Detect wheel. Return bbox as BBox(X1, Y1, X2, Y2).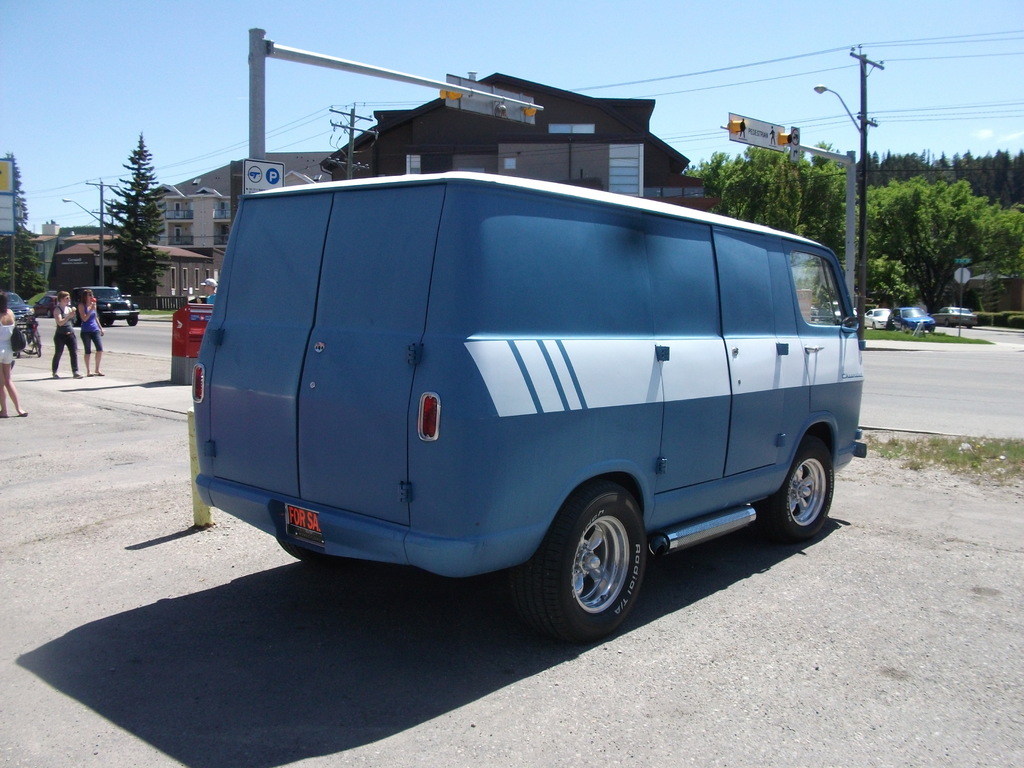
BBox(968, 324, 972, 328).
